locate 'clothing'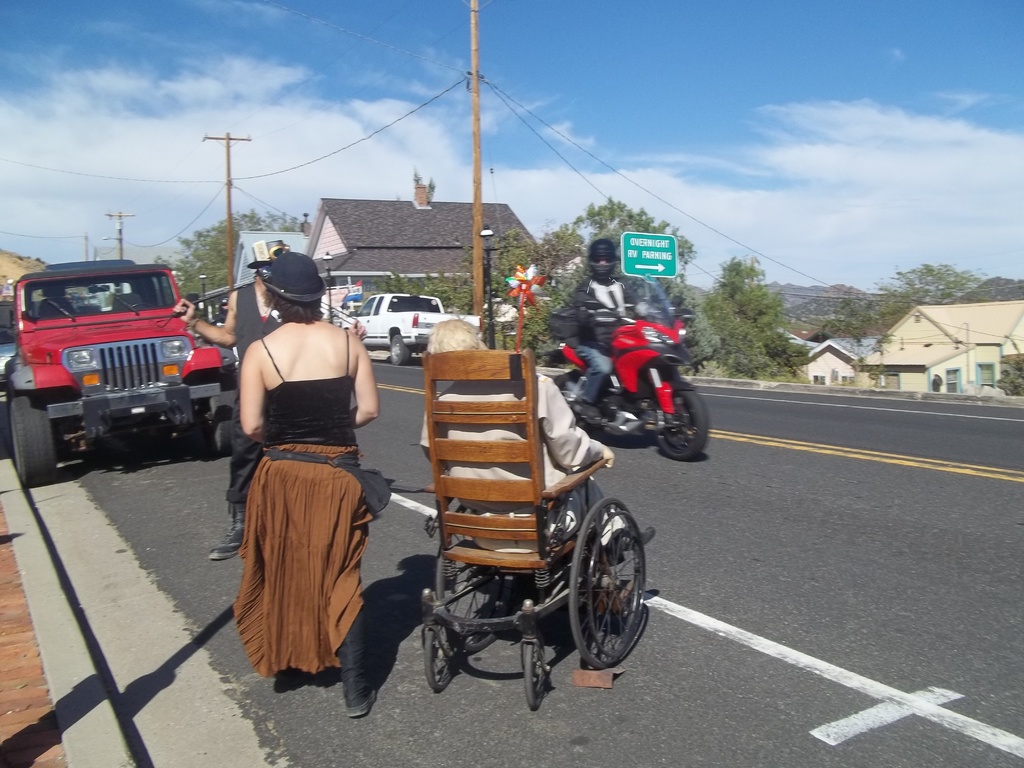
x1=226, y1=330, x2=386, y2=670
